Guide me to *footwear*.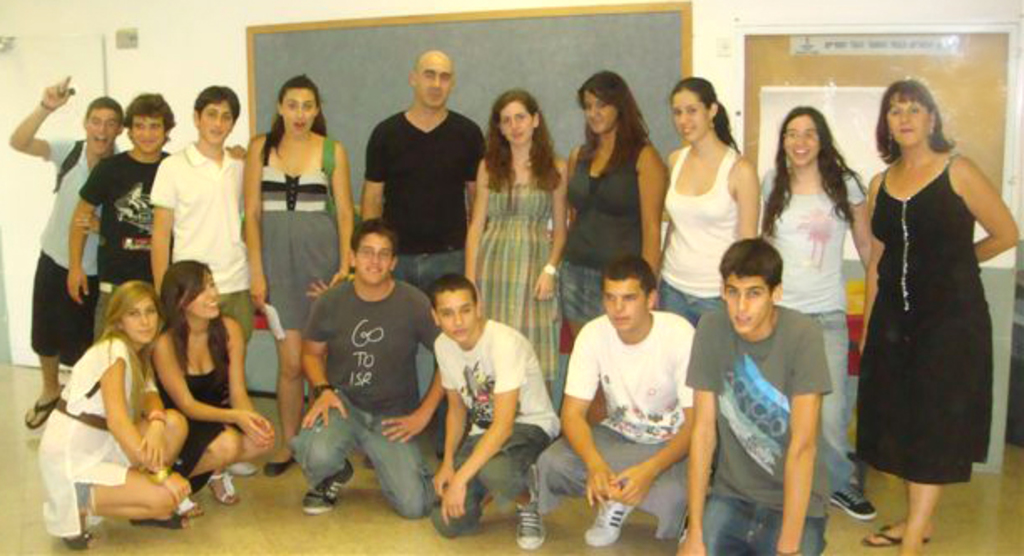
Guidance: box=[584, 489, 644, 543].
